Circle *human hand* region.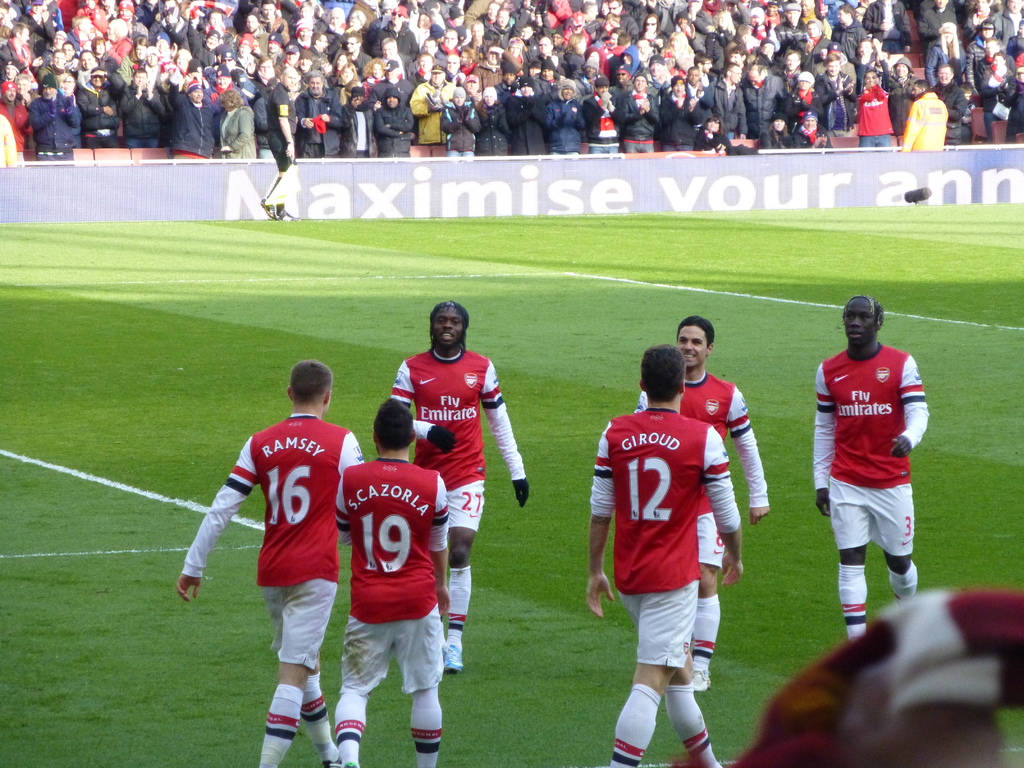
Region: <bbox>458, 108, 464, 123</bbox>.
